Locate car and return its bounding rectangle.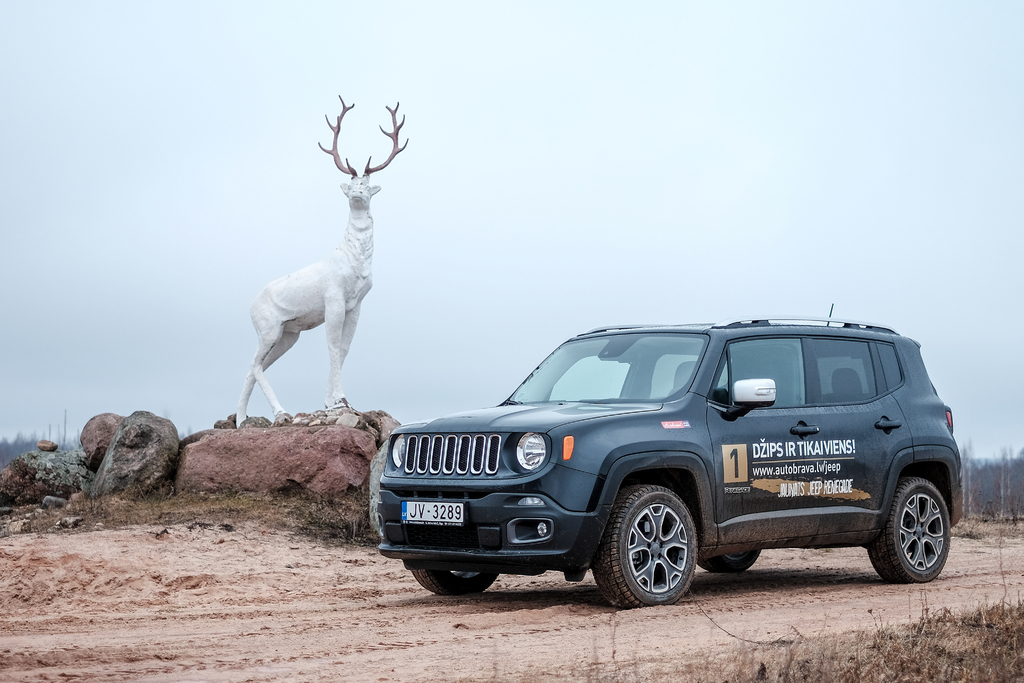
bbox(374, 316, 963, 609).
